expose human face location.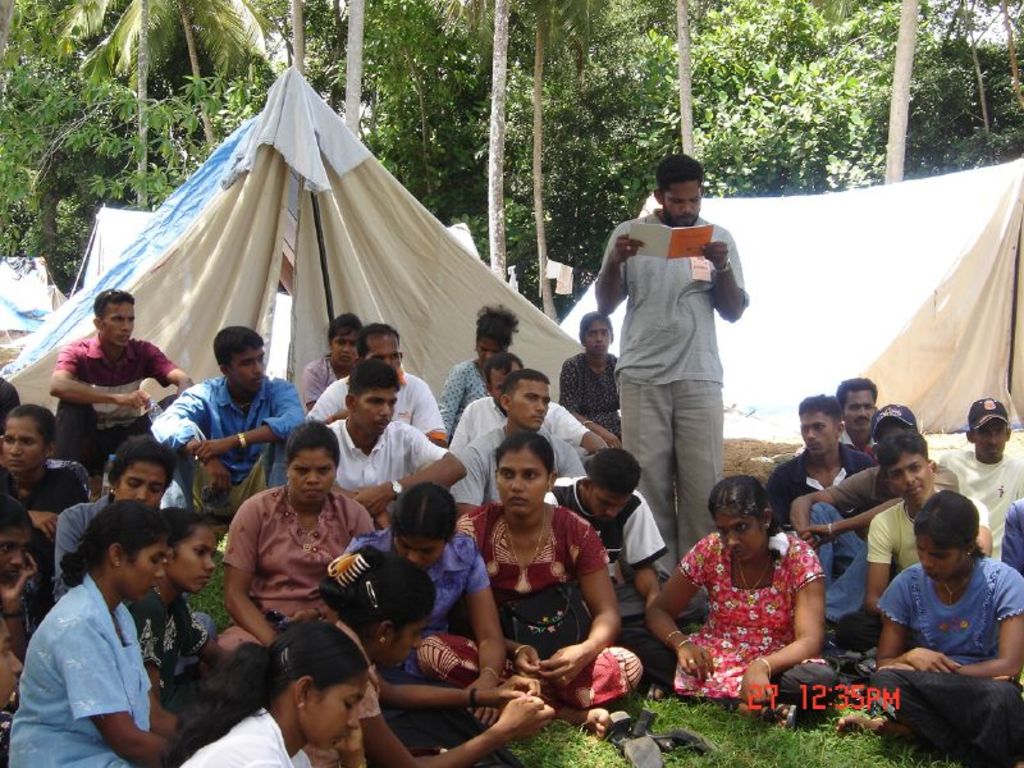
Exposed at detection(99, 300, 136, 349).
